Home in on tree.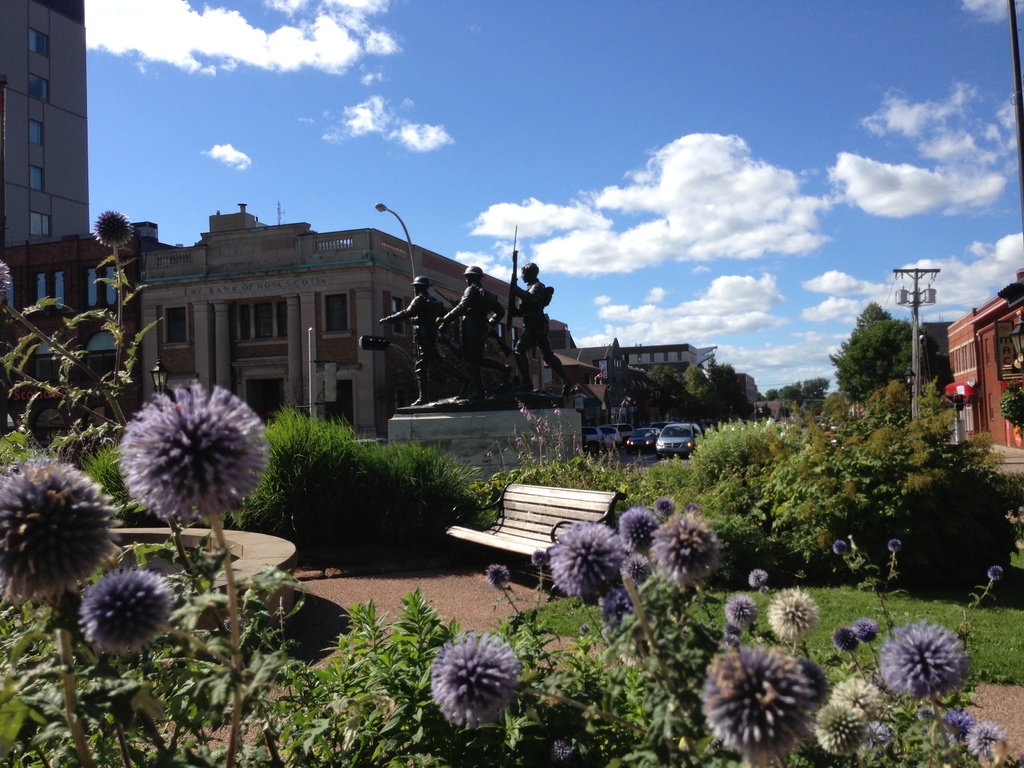
Homed in at [234, 403, 495, 555].
